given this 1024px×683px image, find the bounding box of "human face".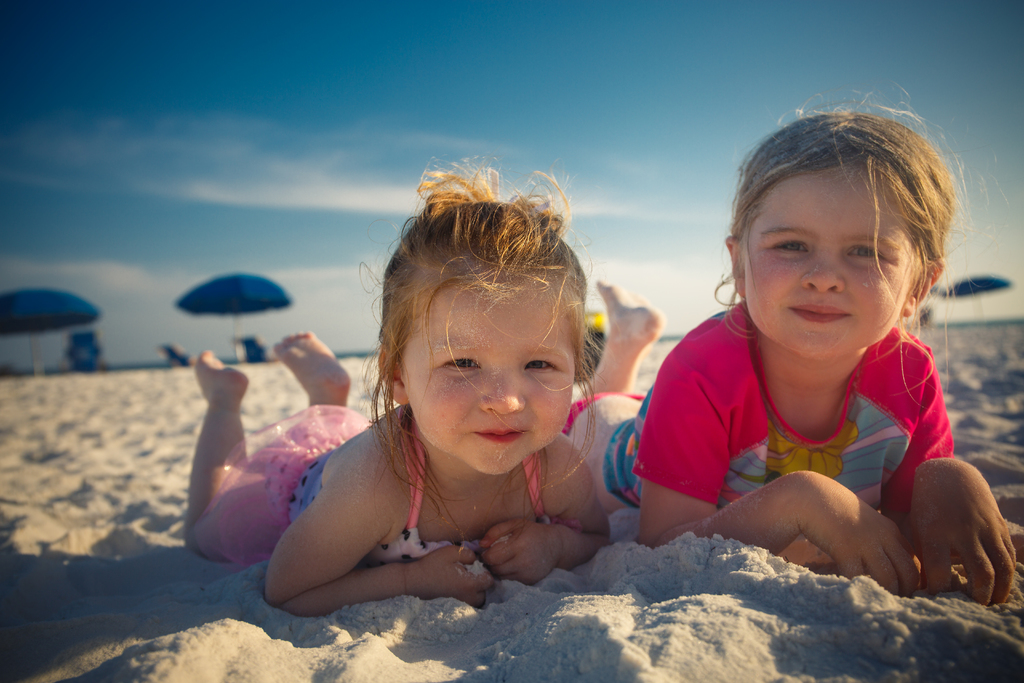
x1=742, y1=159, x2=938, y2=370.
